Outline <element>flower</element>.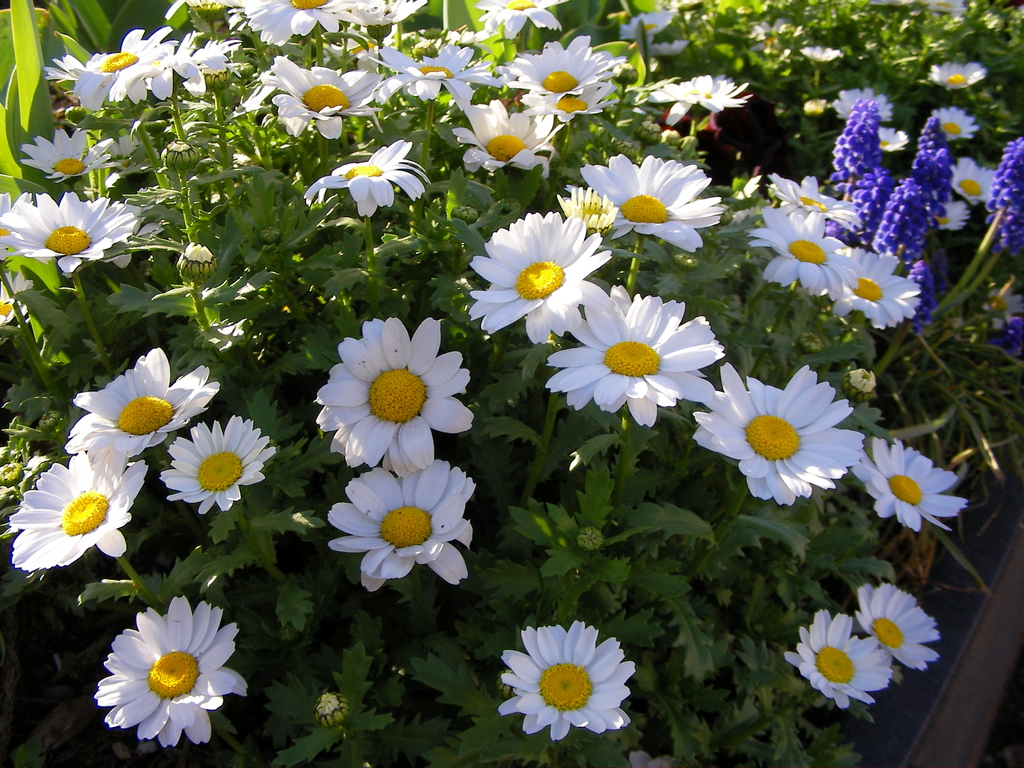
Outline: bbox=[915, 0, 971, 23].
